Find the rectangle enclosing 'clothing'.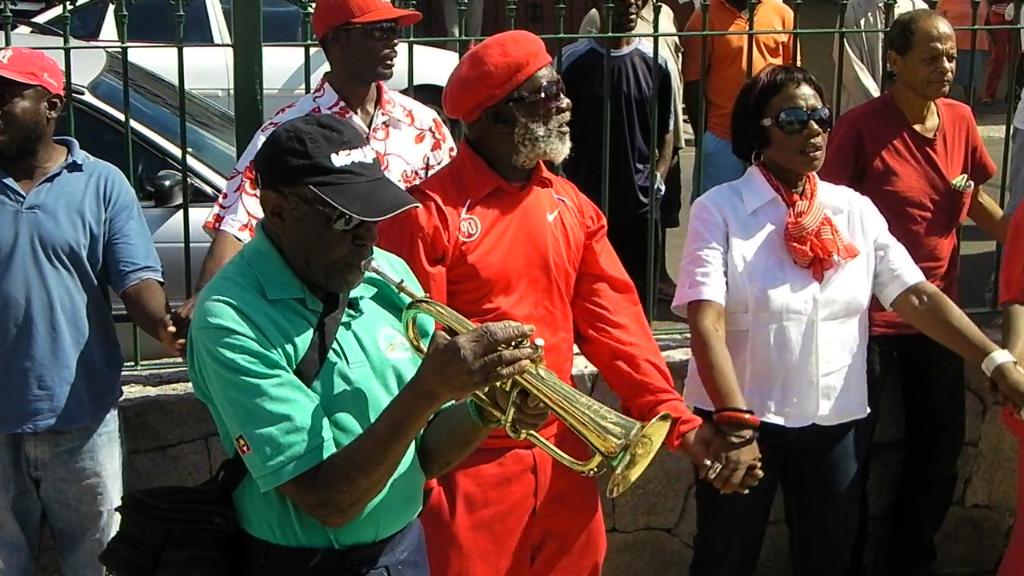
{"left": 983, "top": 0, "right": 1014, "bottom": 94}.
